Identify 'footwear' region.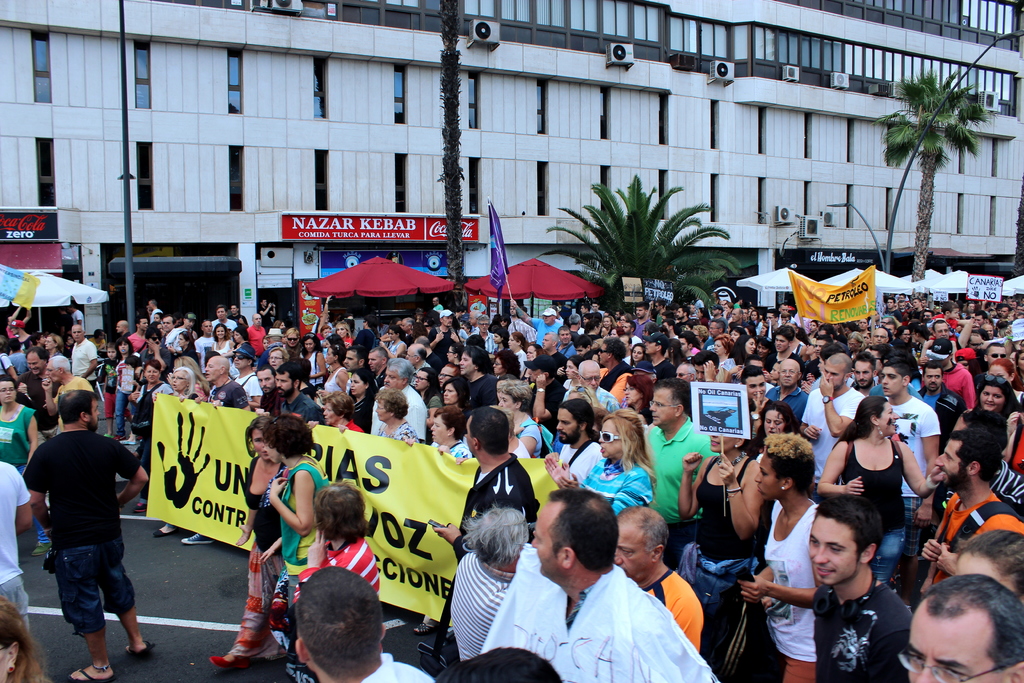
Region: 208, 654, 250, 671.
